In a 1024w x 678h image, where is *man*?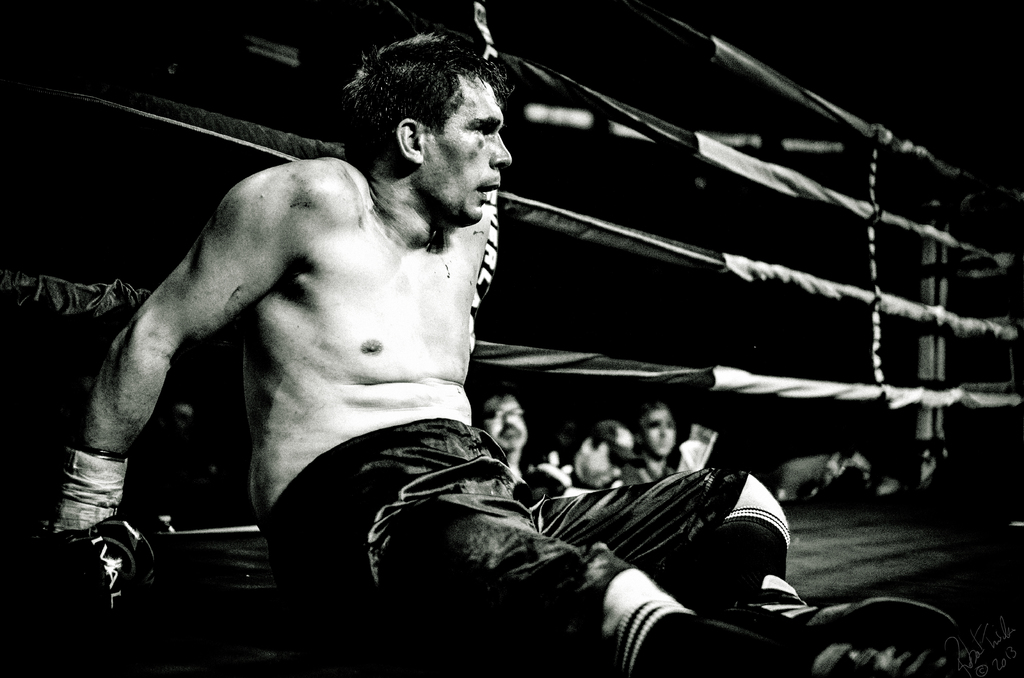
x1=479, y1=389, x2=533, y2=473.
